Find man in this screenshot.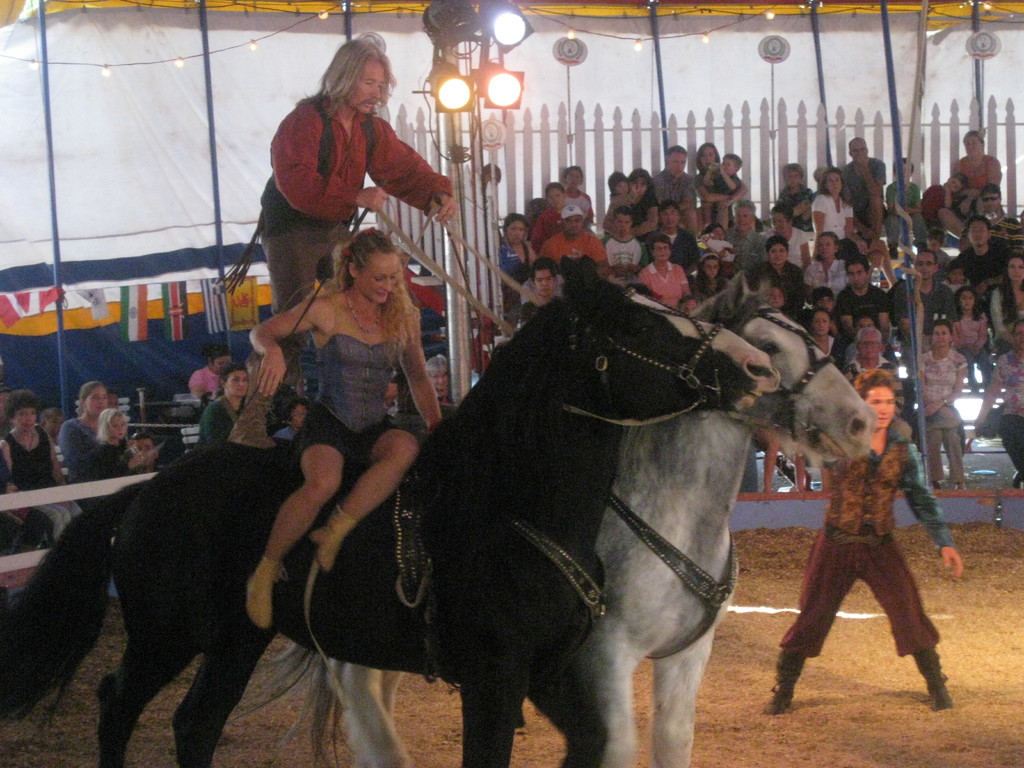
The bounding box for man is locate(765, 203, 816, 276).
